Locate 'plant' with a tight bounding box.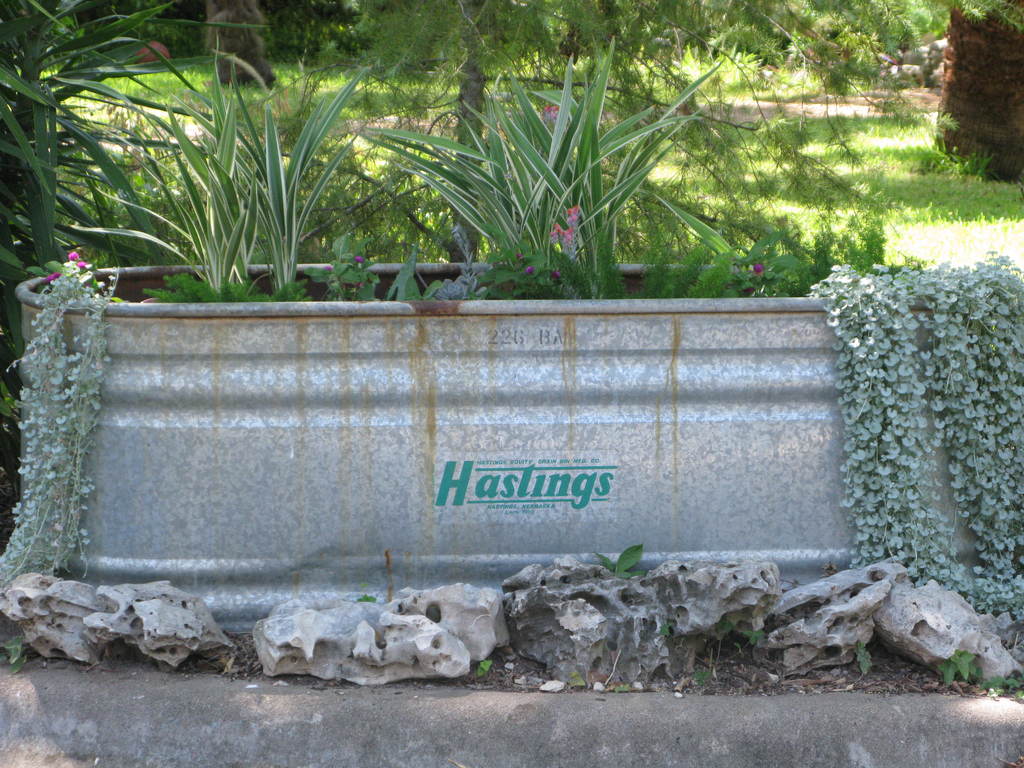
[left=492, top=221, right=592, bottom=298].
